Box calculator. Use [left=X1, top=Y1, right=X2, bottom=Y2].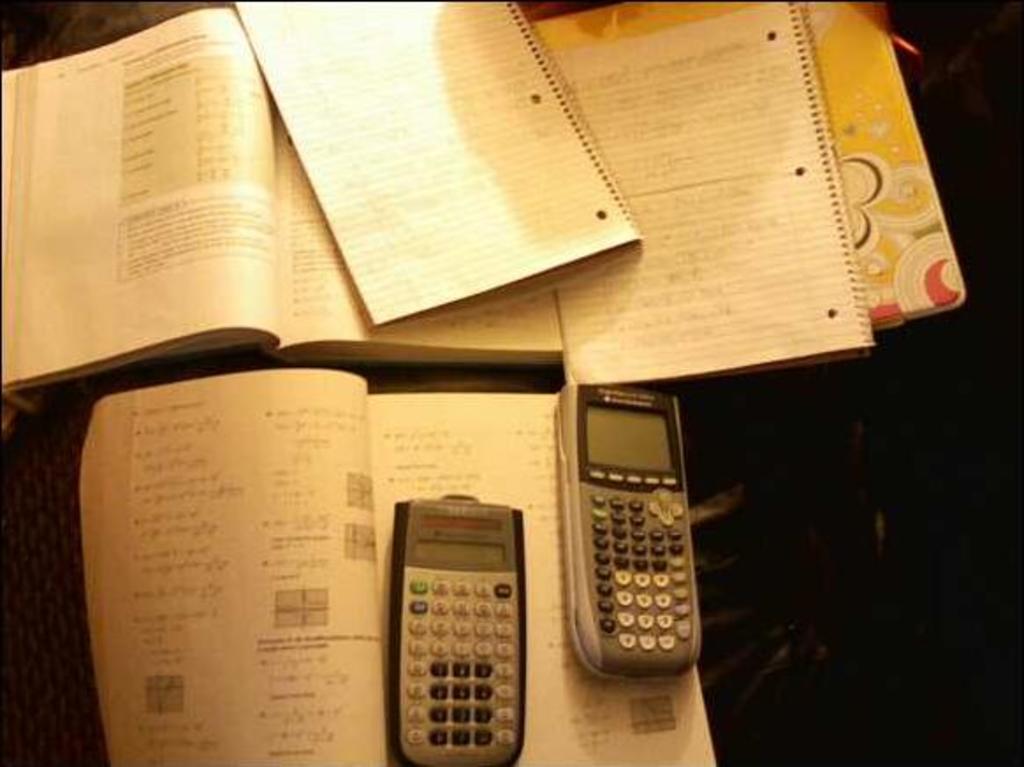
[left=560, top=384, right=706, bottom=688].
